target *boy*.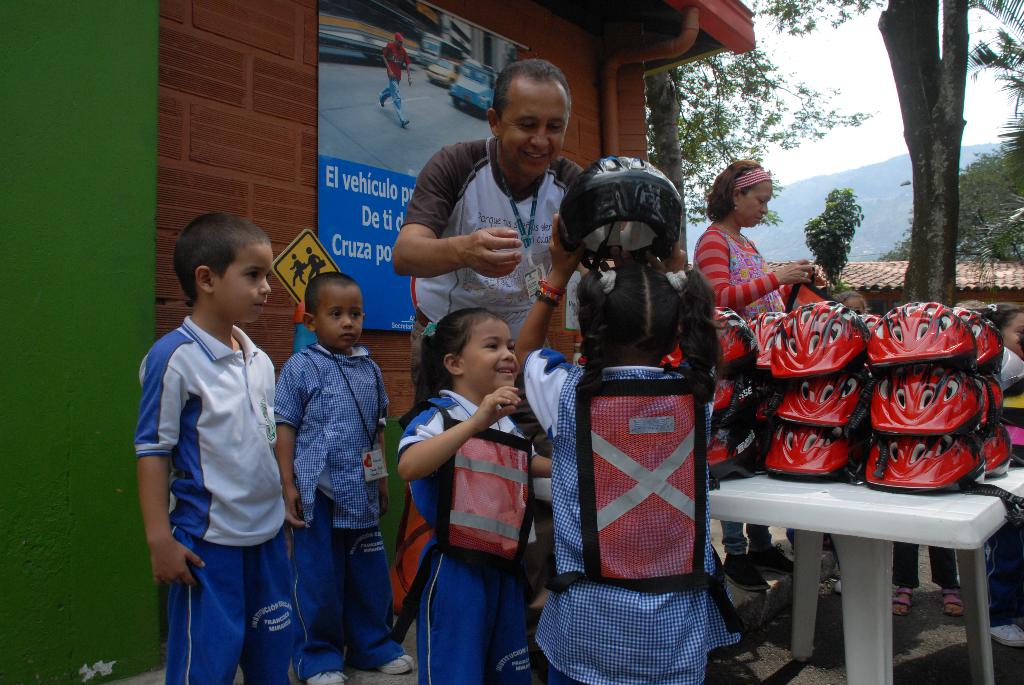
Target region: crop(127, 214, 278, 684).
